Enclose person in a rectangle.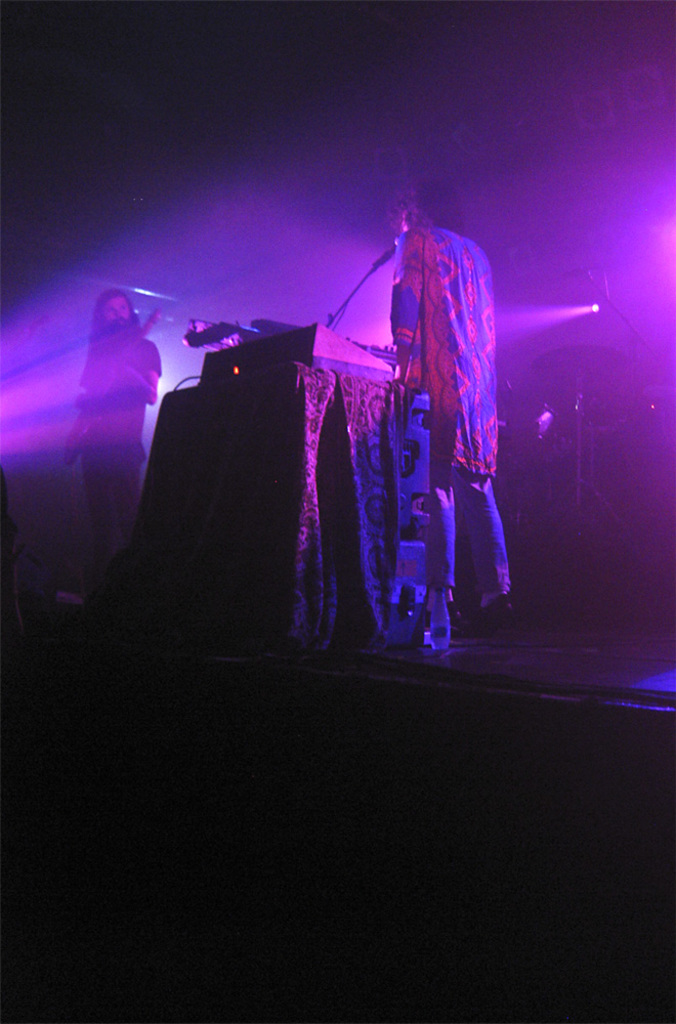
pyautogui.locateOnScreen(64, 283, 163, 608).
